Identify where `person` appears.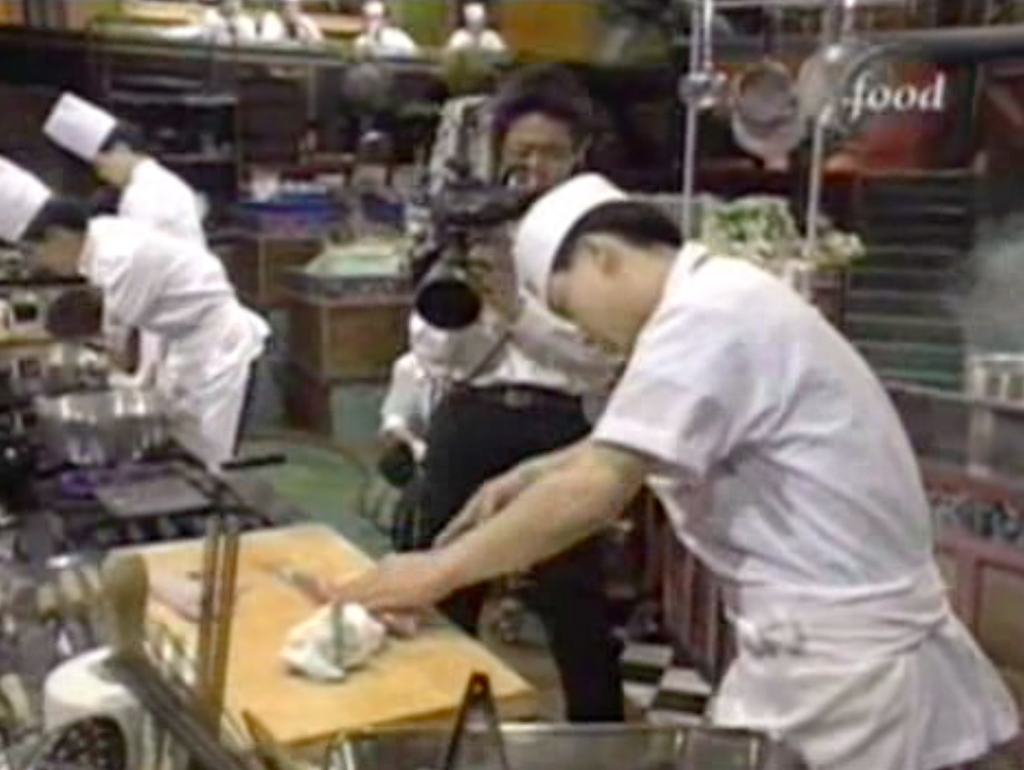
Appears at {"left": 353, "top": 0, "right": 418, "bottom": 51}.
